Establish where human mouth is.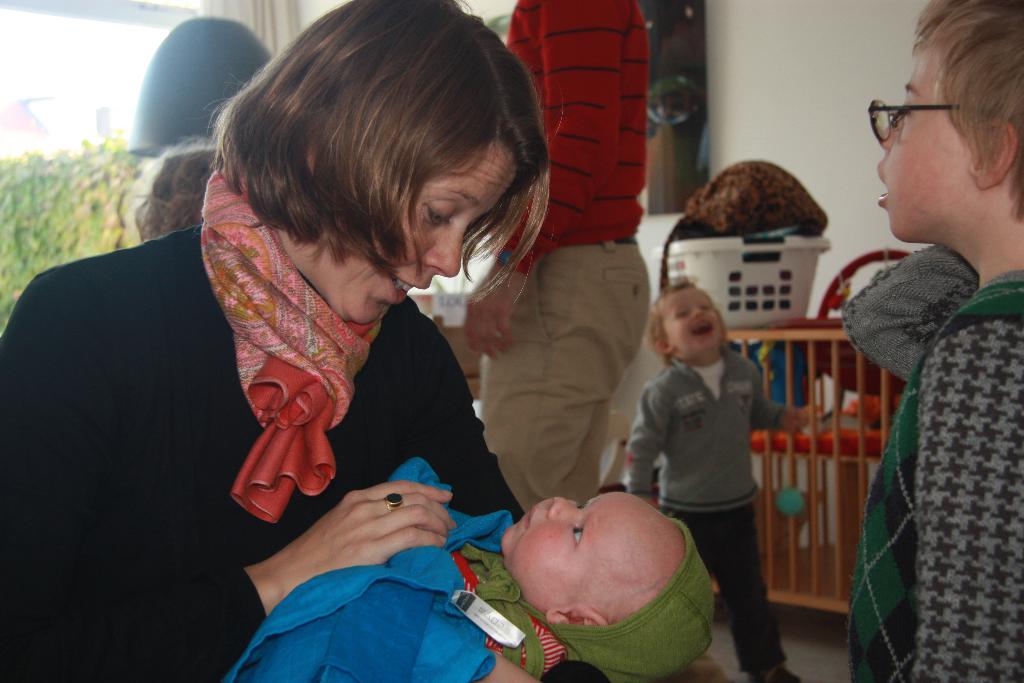
Established at Rect(688, 322, 710, 334).
